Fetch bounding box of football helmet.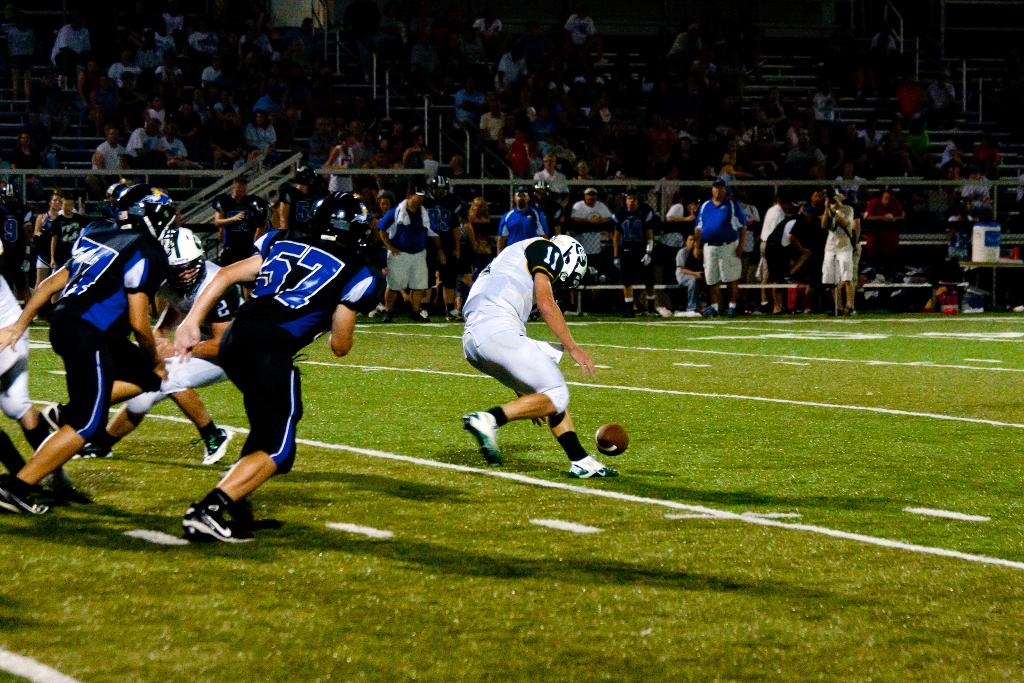
Bbox: Rect(311, 188, 374, 253).
